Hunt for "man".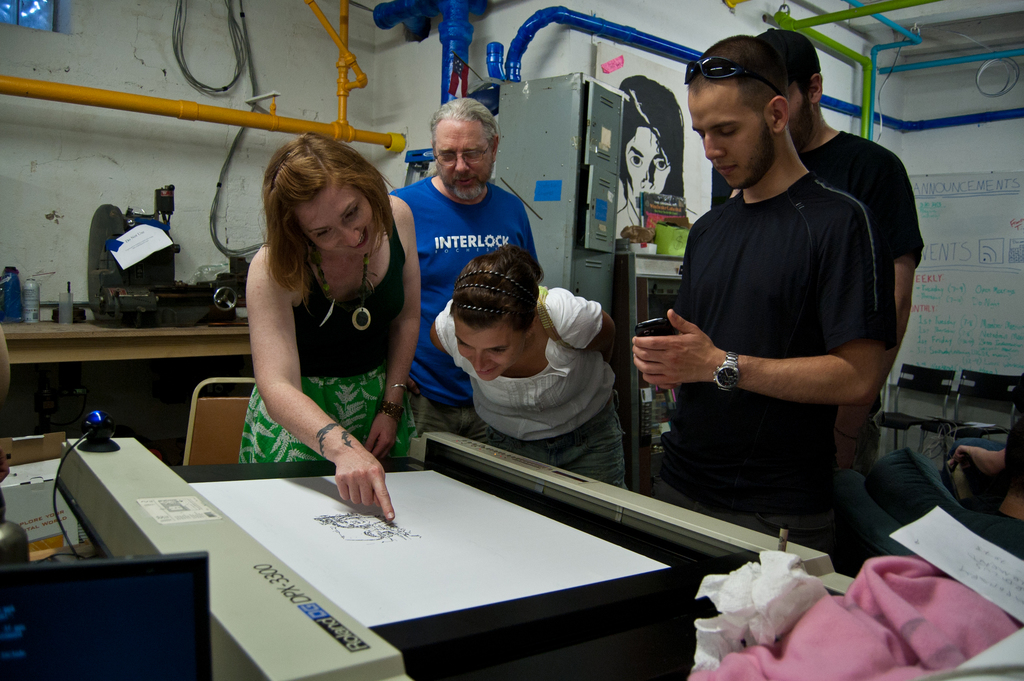
Hunted down at <box>947,400,1023,565</box>.
